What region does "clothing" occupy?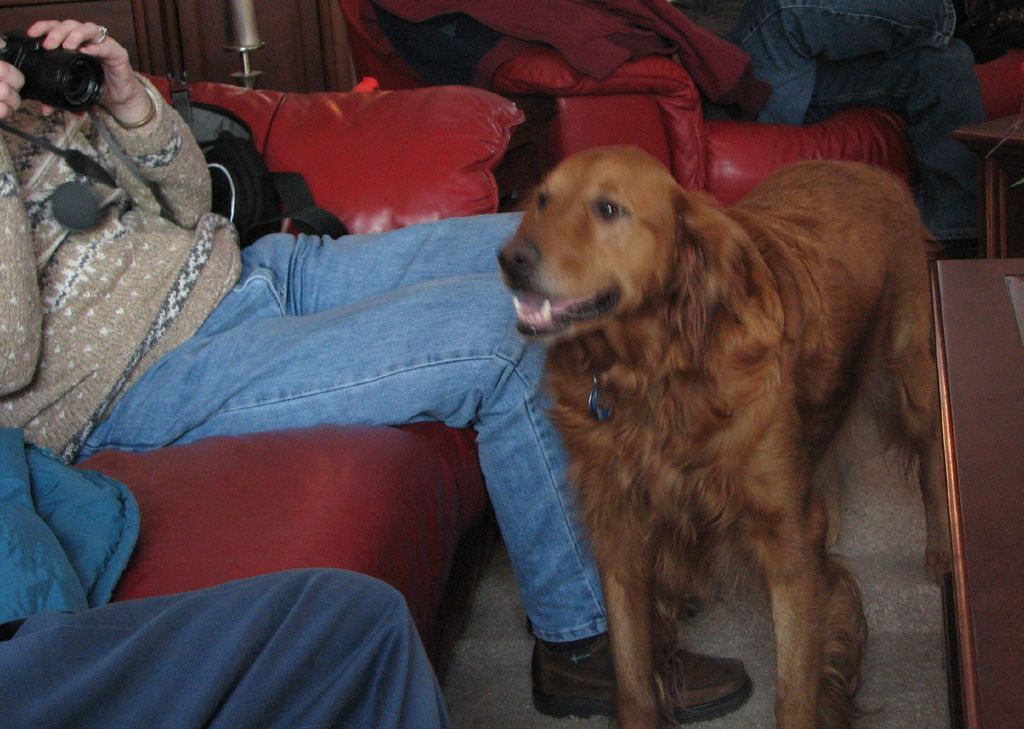
(676,0,984,247).
